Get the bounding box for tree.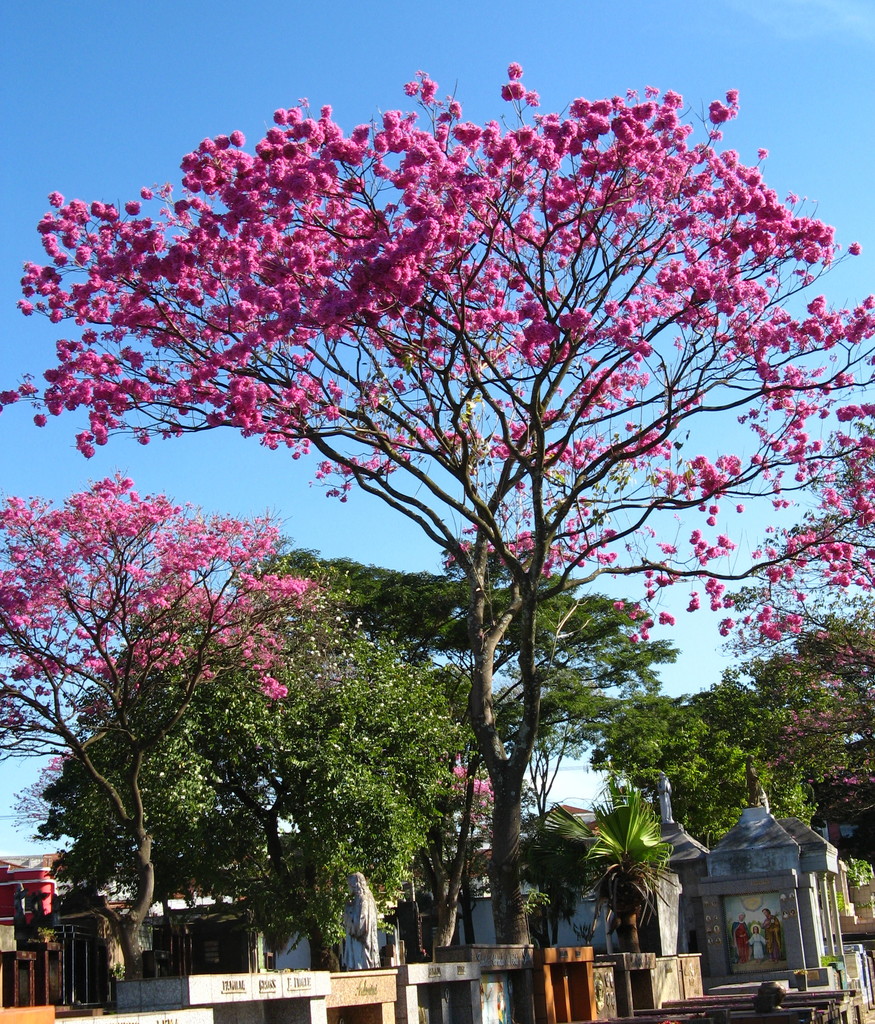
(29, 586, 466, 953).
